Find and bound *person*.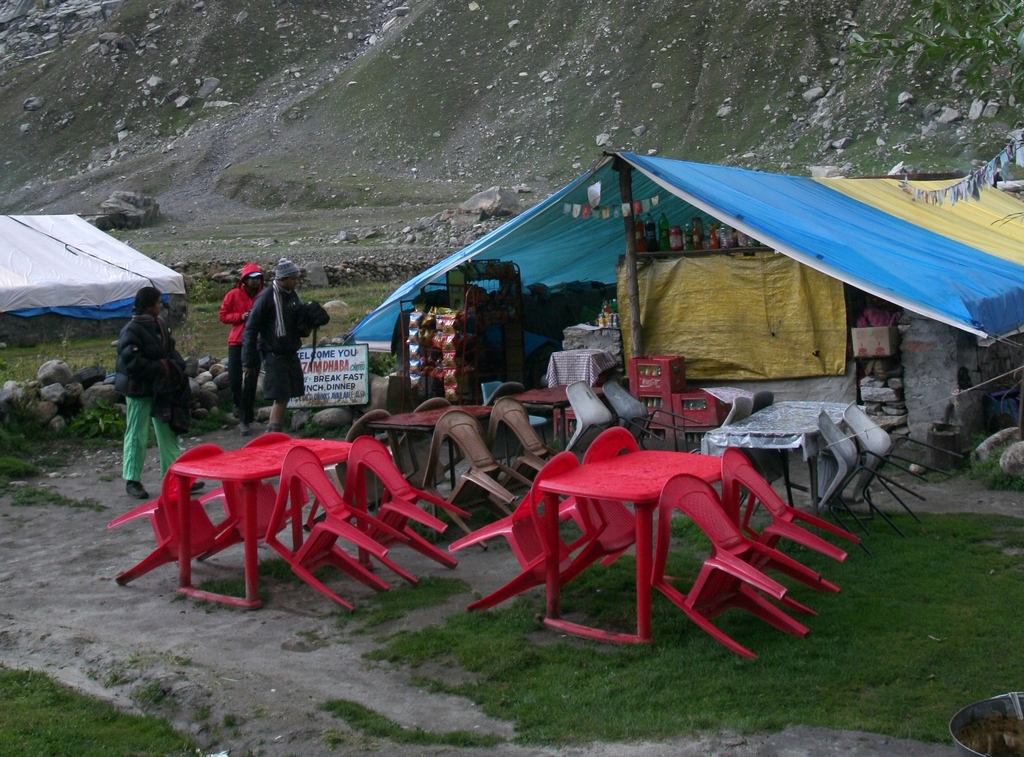
Bound: bbox=(218, 259, 268, 434).
